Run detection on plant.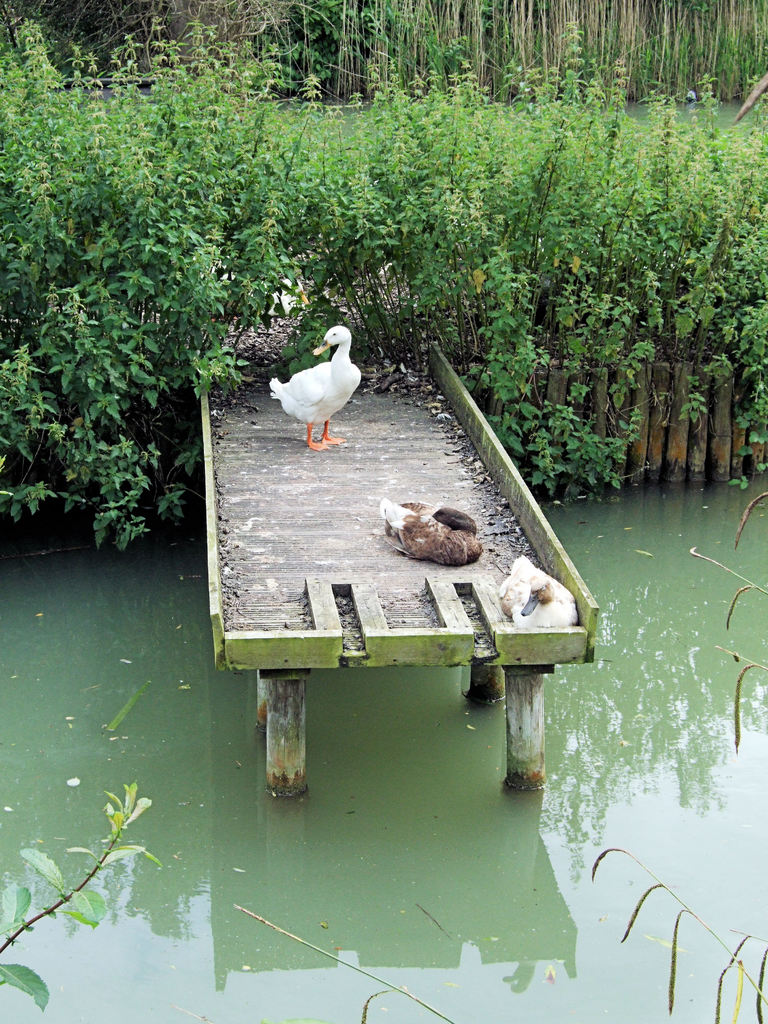
Result: box=[0, 776, 171, 1011].
